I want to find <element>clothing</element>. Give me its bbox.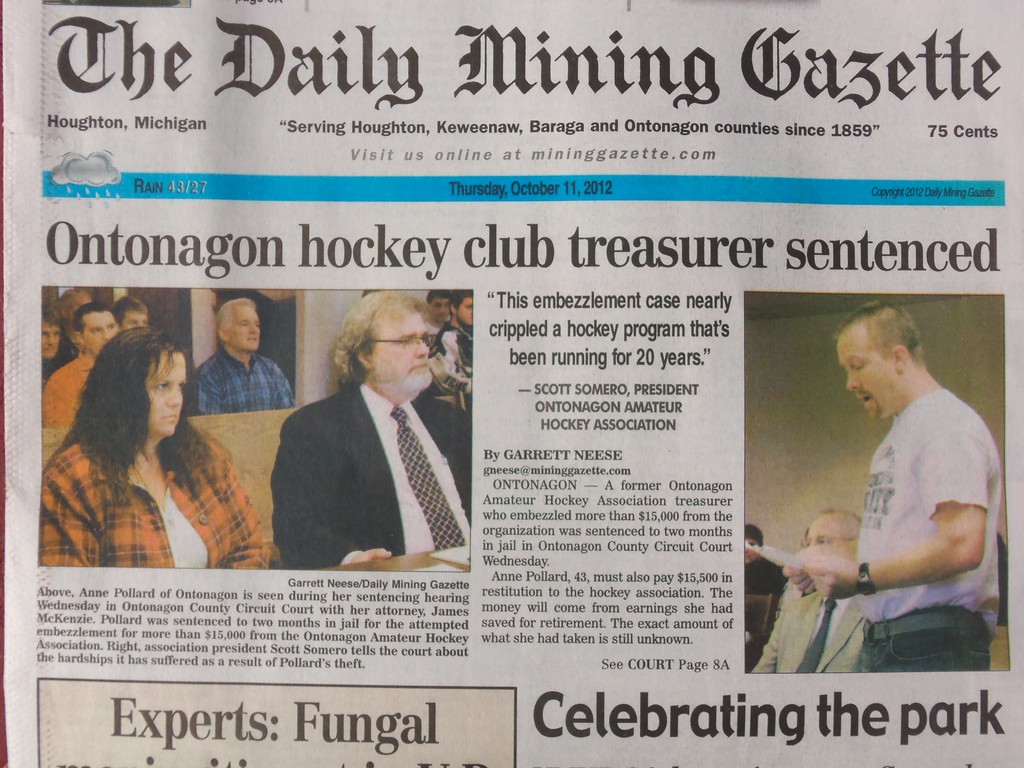
<region>37, 419, 269, 568</region>.
